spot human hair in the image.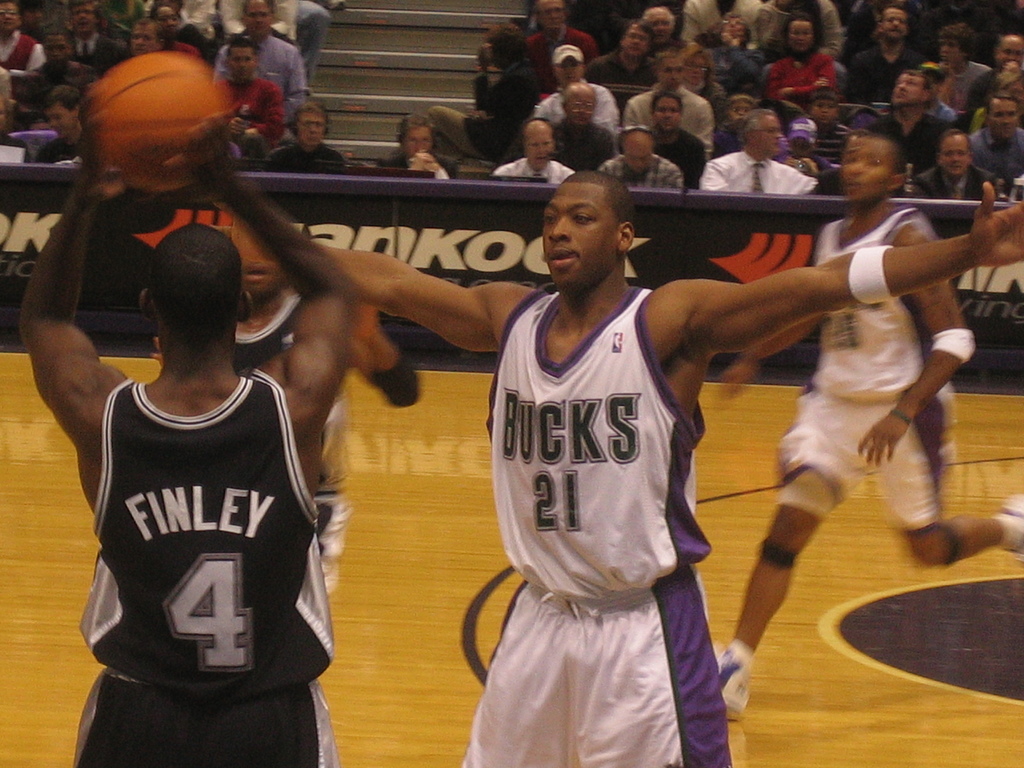
human hair found at select_region(684, 42, 715, 66).
